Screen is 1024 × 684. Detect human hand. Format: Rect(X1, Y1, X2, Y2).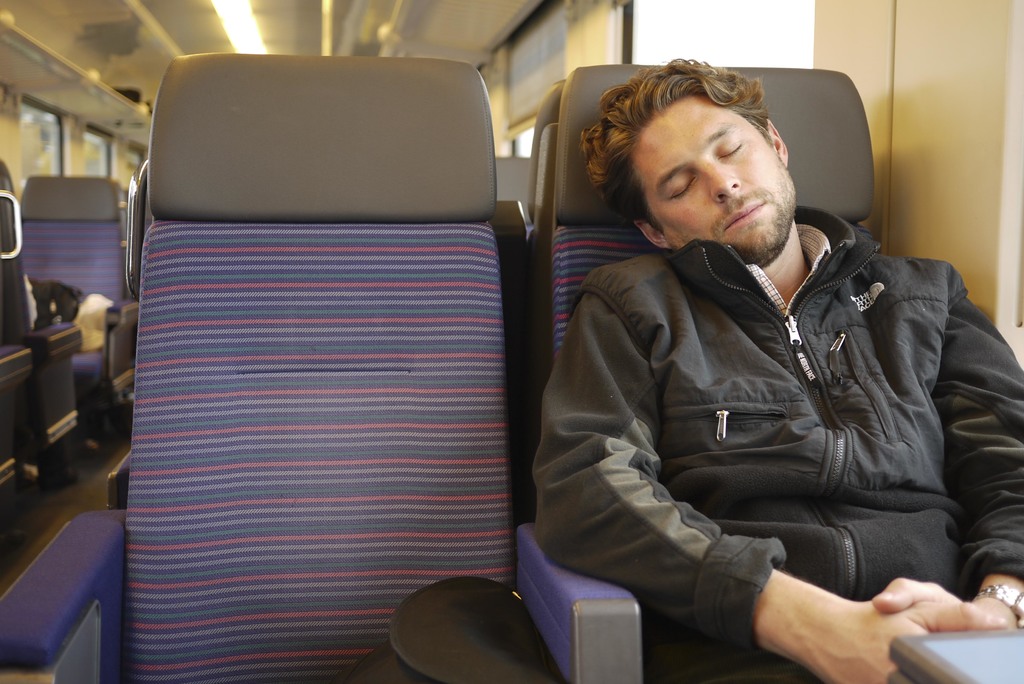
Rect(814, 599, 1007, 683).
